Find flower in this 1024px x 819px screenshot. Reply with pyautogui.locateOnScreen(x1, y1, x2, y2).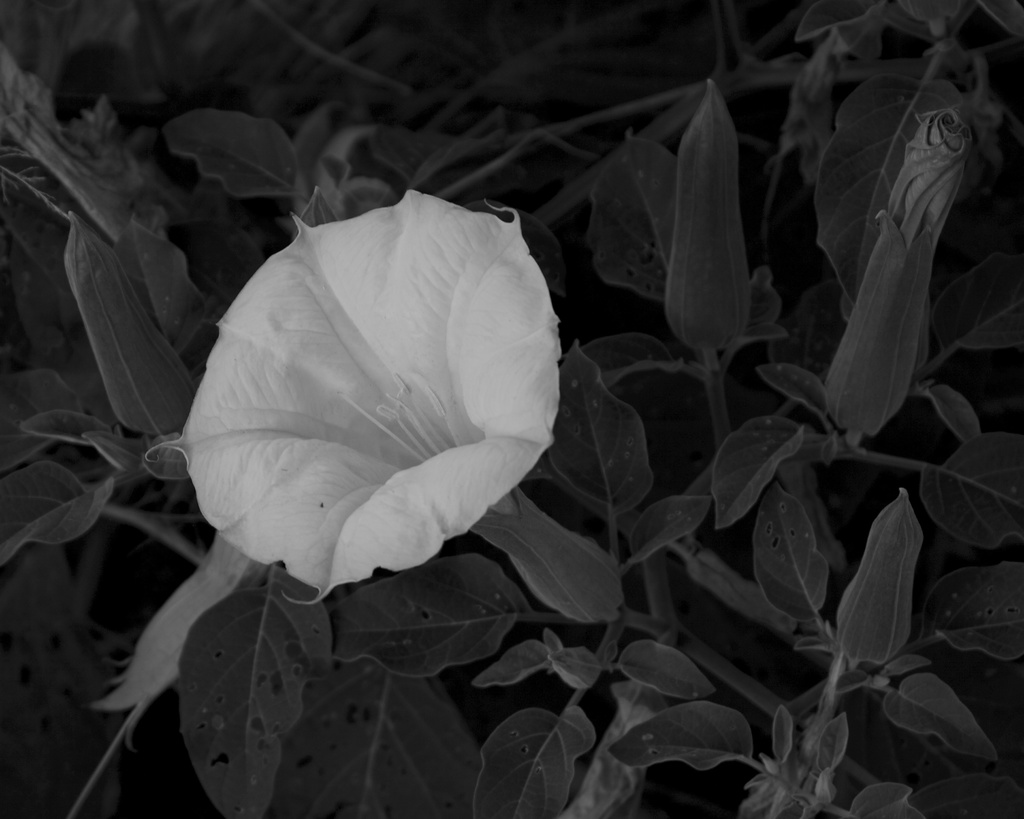
pyautogui.locateOnScreen(164, 222, 550, 594).
